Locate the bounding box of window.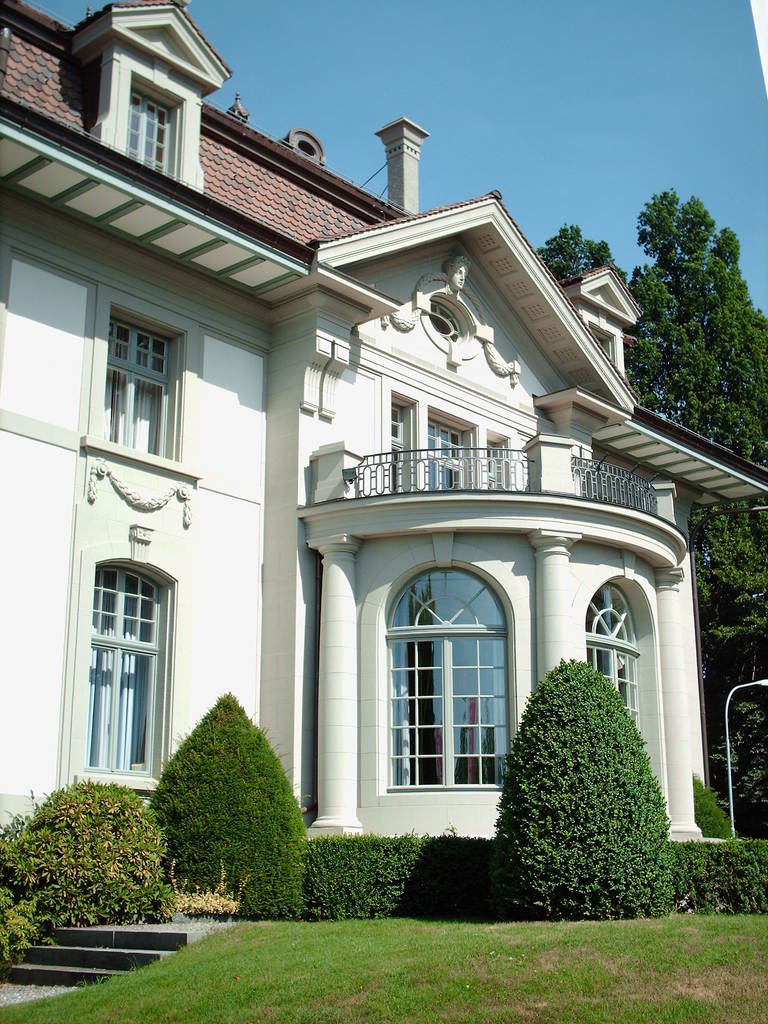
Bounding box: crop(388, 392, 415, 490).
